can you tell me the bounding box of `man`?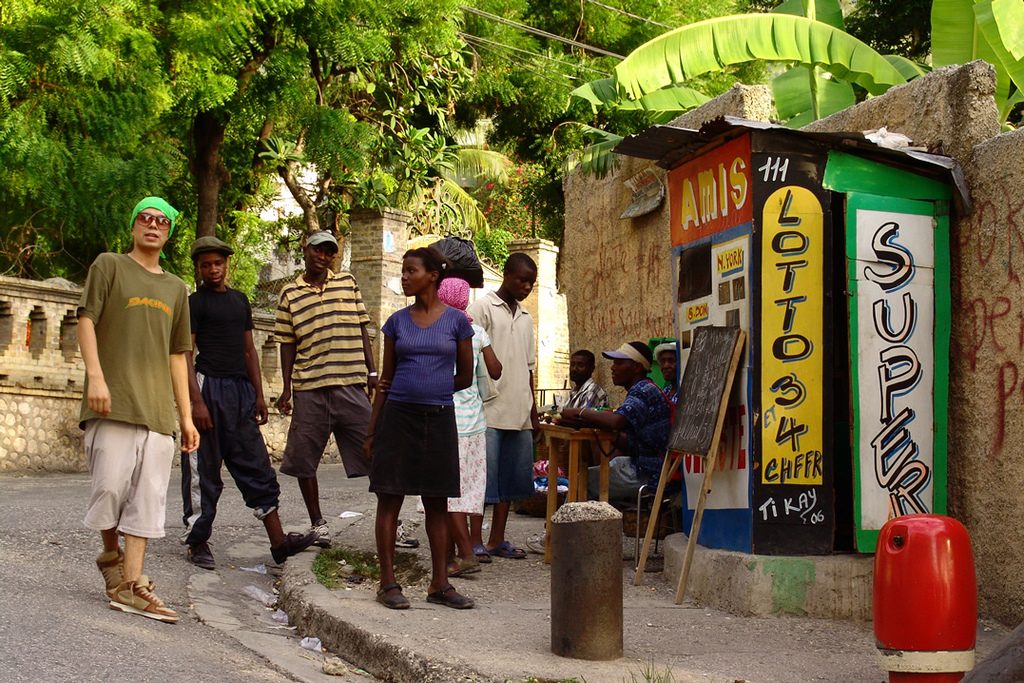
l=166, t=234, r=319, b=577.
